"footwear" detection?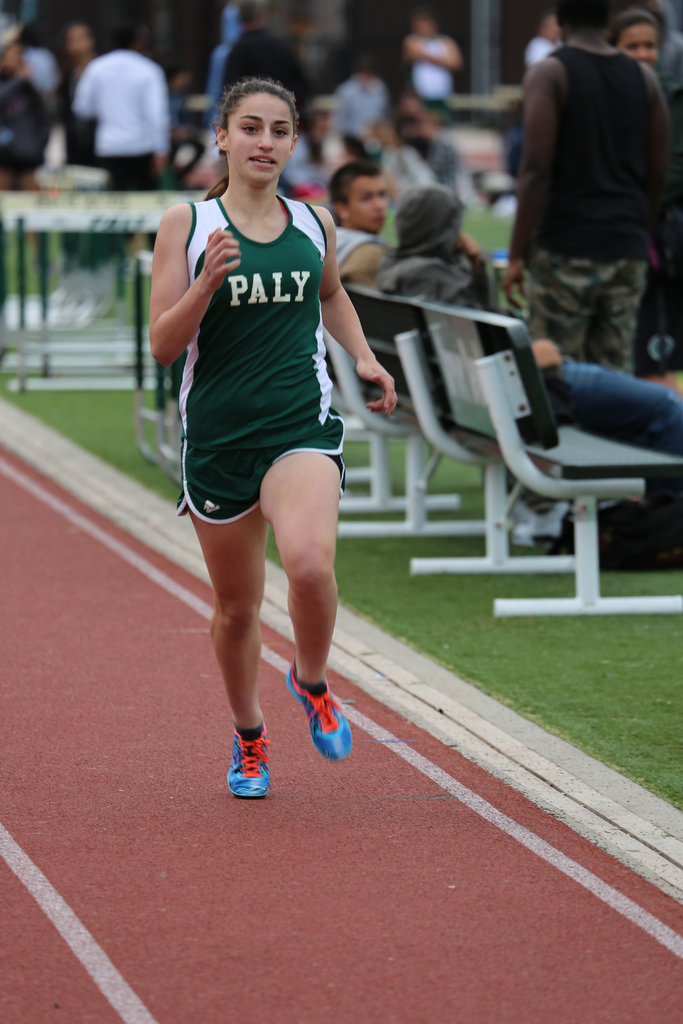
[left=218, top=733, right=281, bottom=807]
